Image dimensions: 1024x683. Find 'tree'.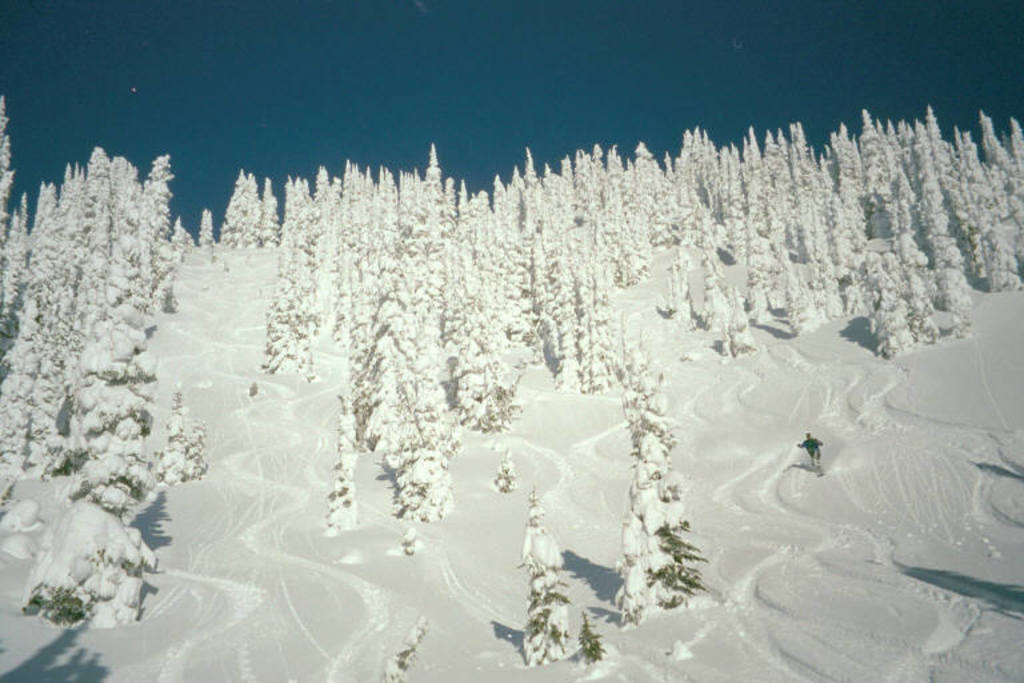
bbox=[608, 343, 712, 628].
